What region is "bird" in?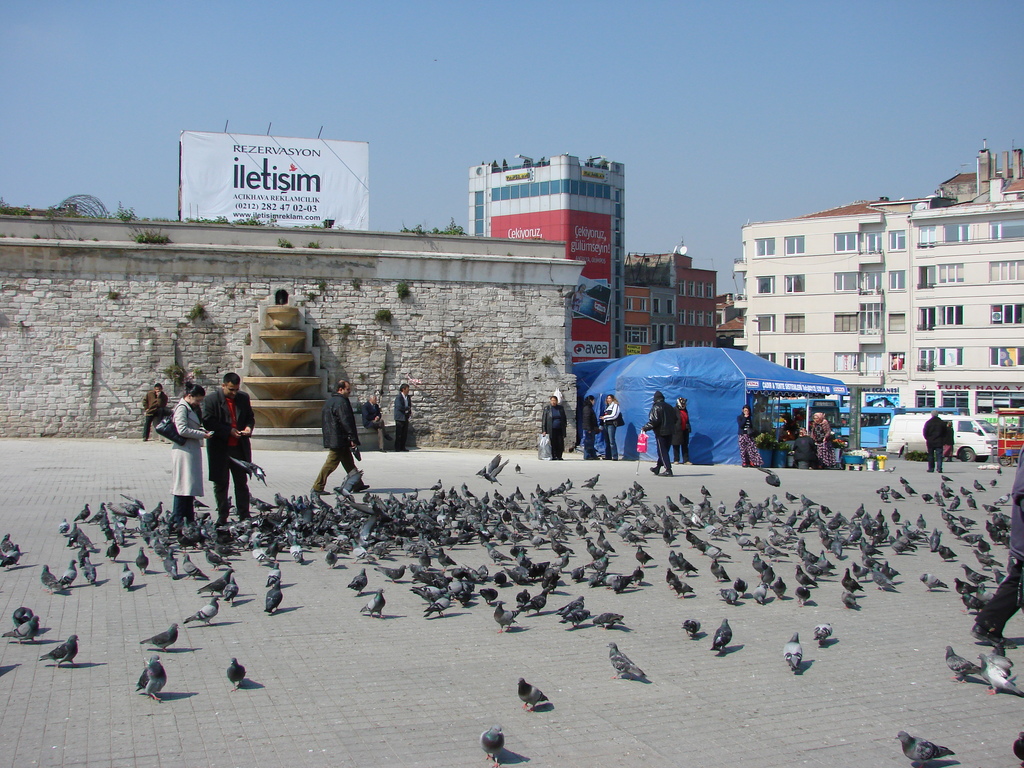
l=492, t=601, r=524, b=636.
